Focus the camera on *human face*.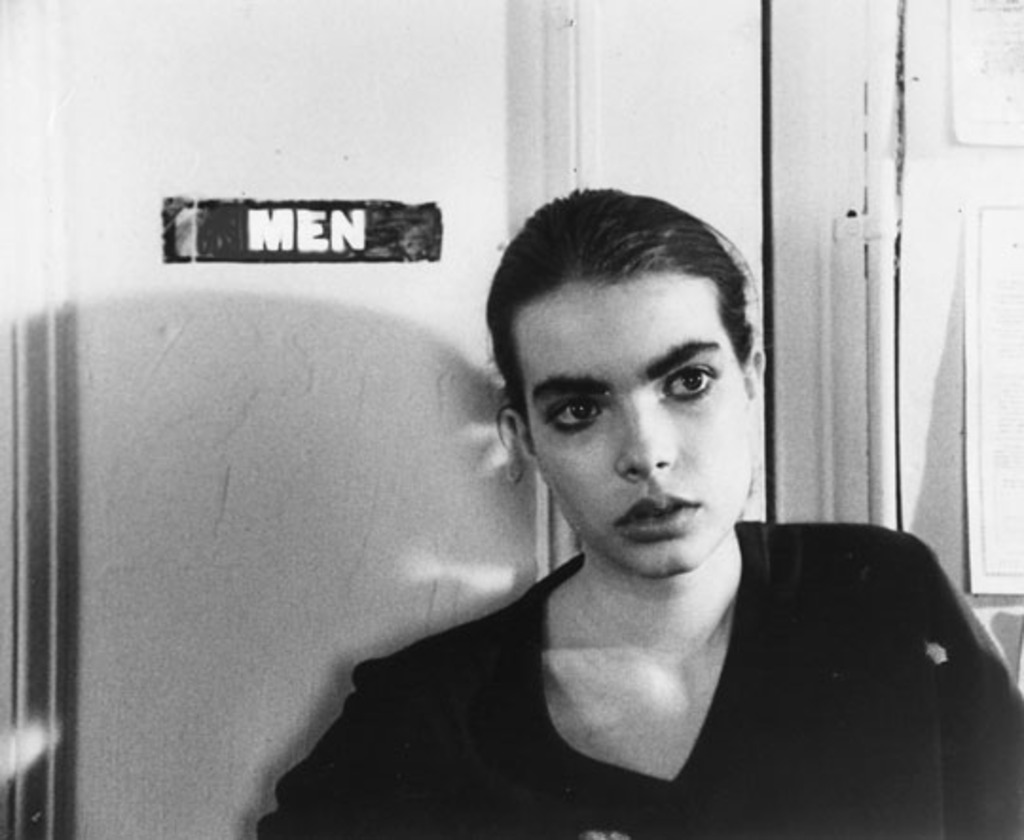
Focus region: x1=518 y1=281 x2=753 y2=578.
